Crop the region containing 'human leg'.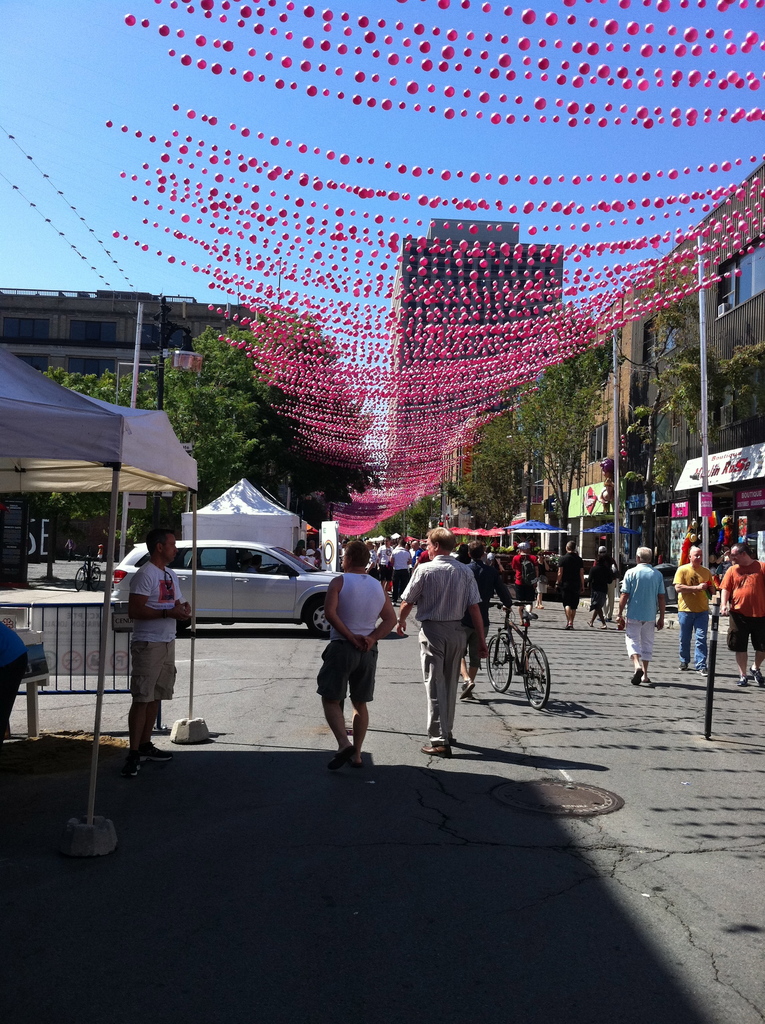
Crop region: [left=446, top=619, right=471, bottom=694].
